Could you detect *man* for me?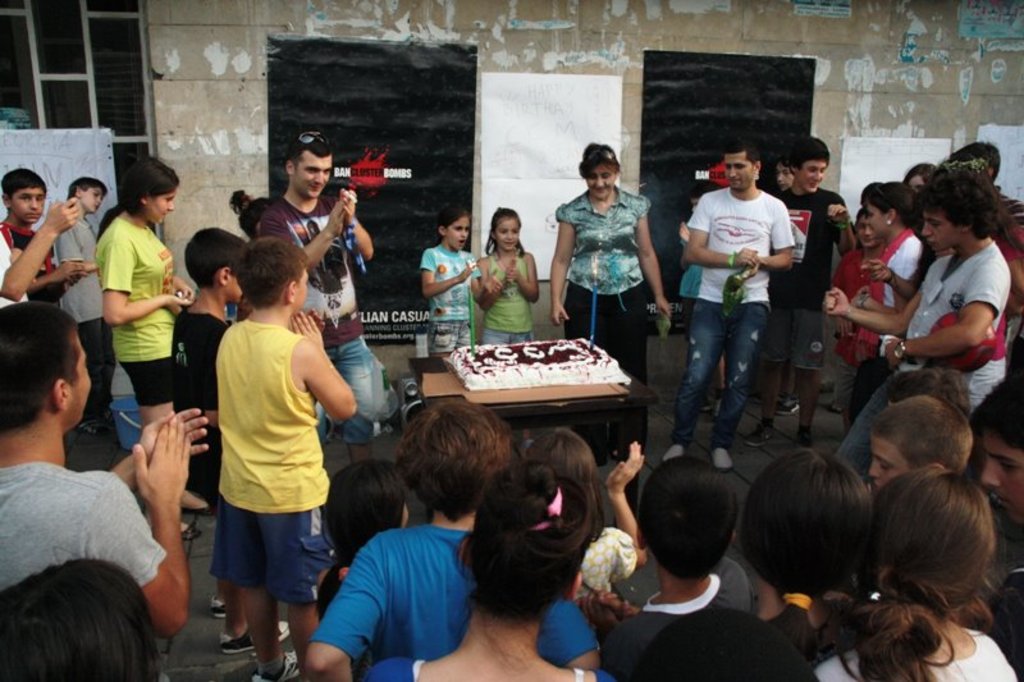
Detection result: {"x1": 672, "y1": 141, "x2": 817, "y2": 464}.
